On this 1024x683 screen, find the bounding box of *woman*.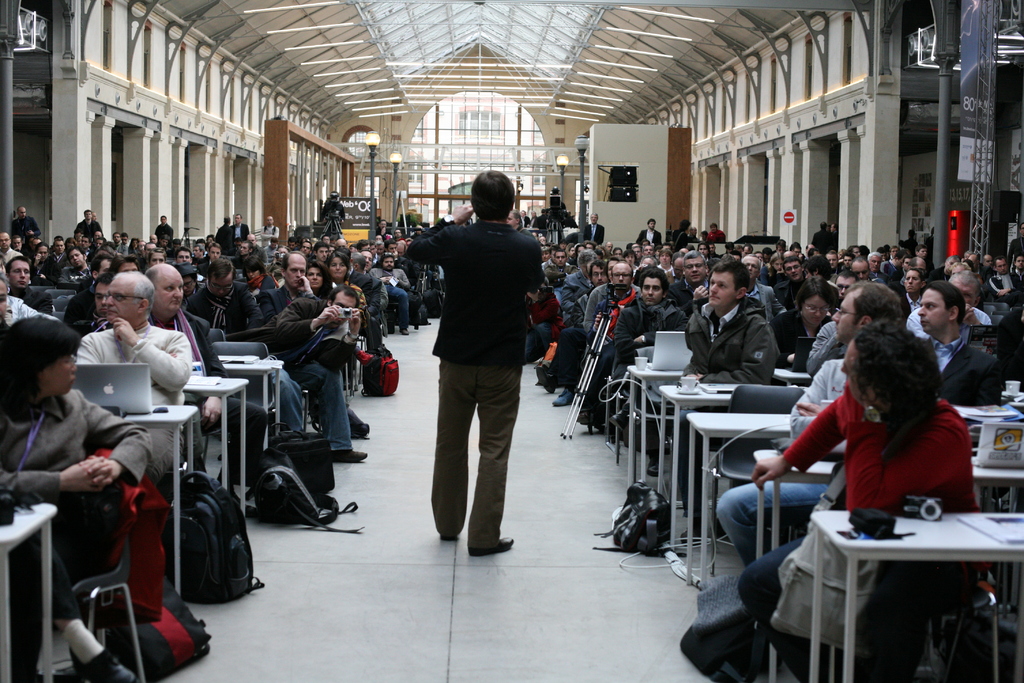
Bounding box: detection(244, 252, 278, 302).
